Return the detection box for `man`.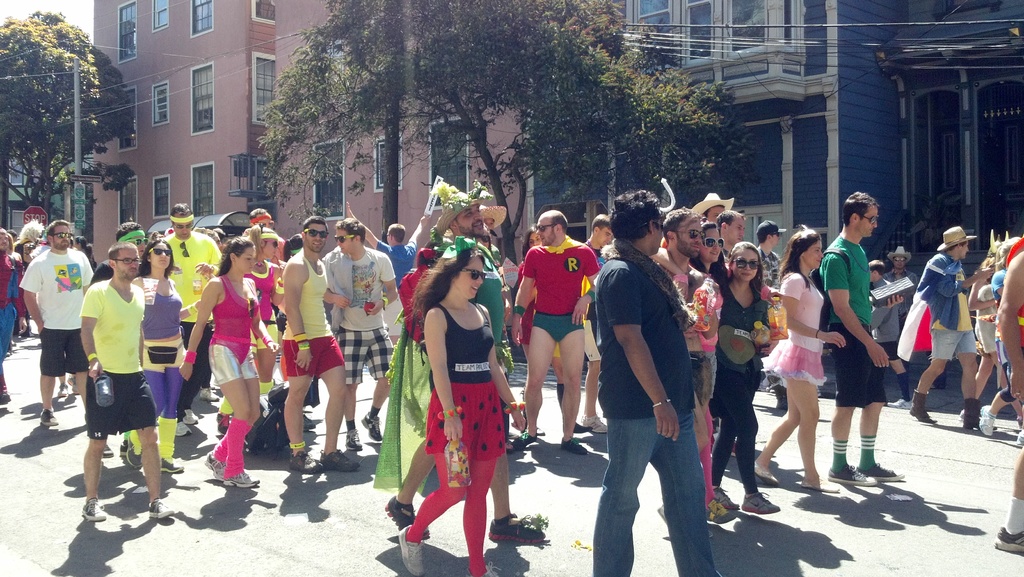
751,220,788,408.
